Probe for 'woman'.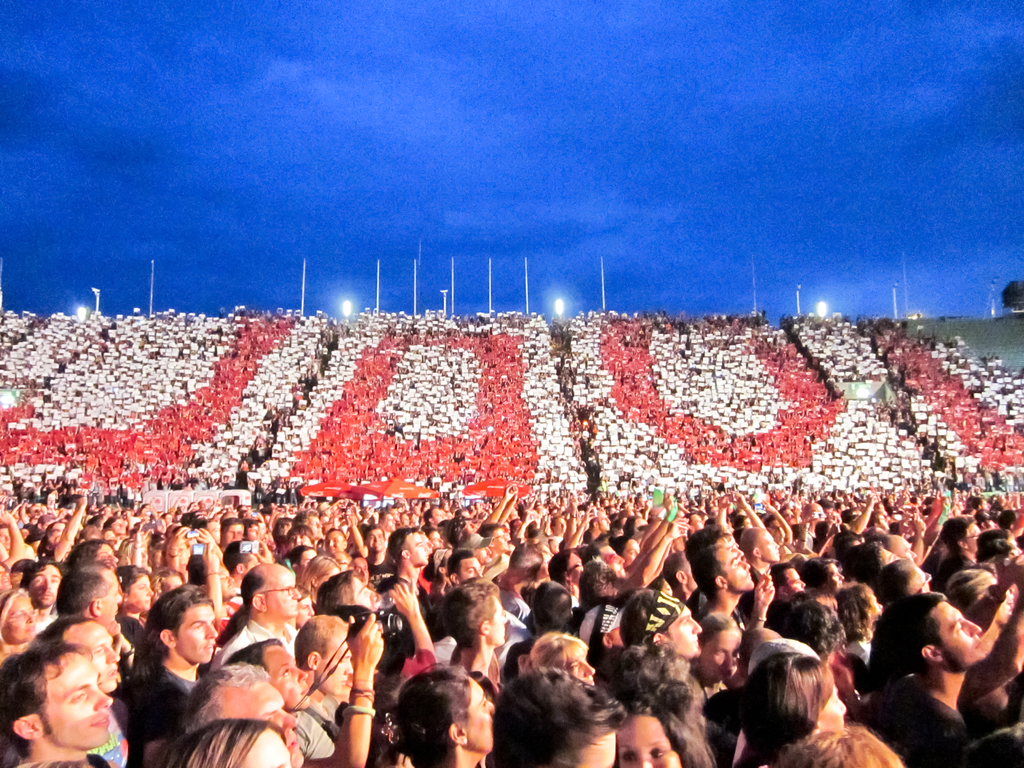
Probe result: 296:587:313:627.
